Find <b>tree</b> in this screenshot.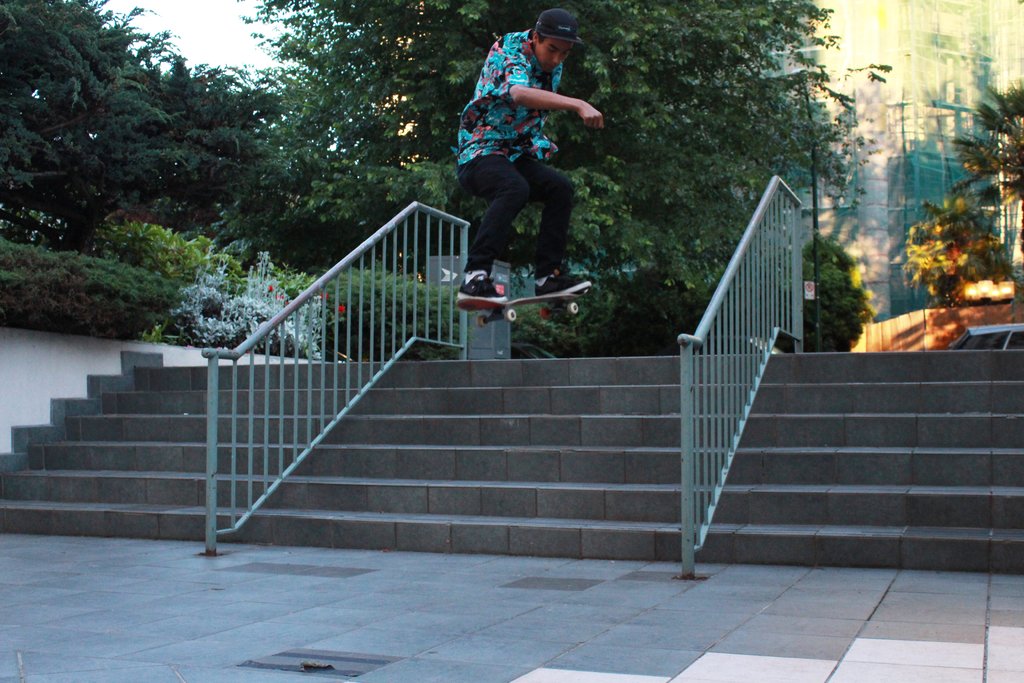
The bounding box for <b>tree</b> is crop(236, 0, 893, 341).
